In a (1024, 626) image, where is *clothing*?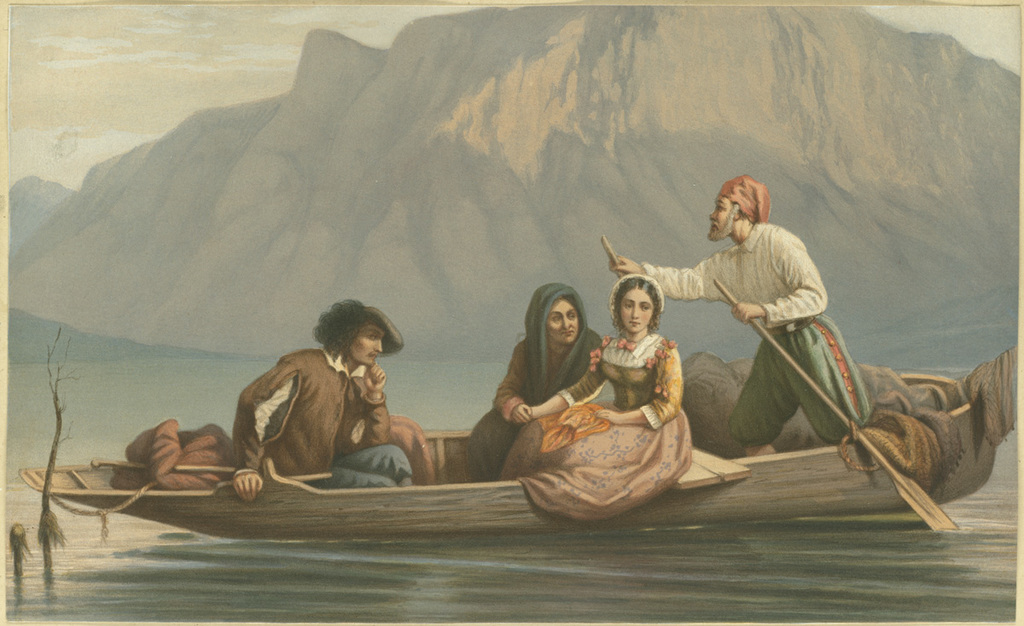
crop(434, 283, 602, 480).
